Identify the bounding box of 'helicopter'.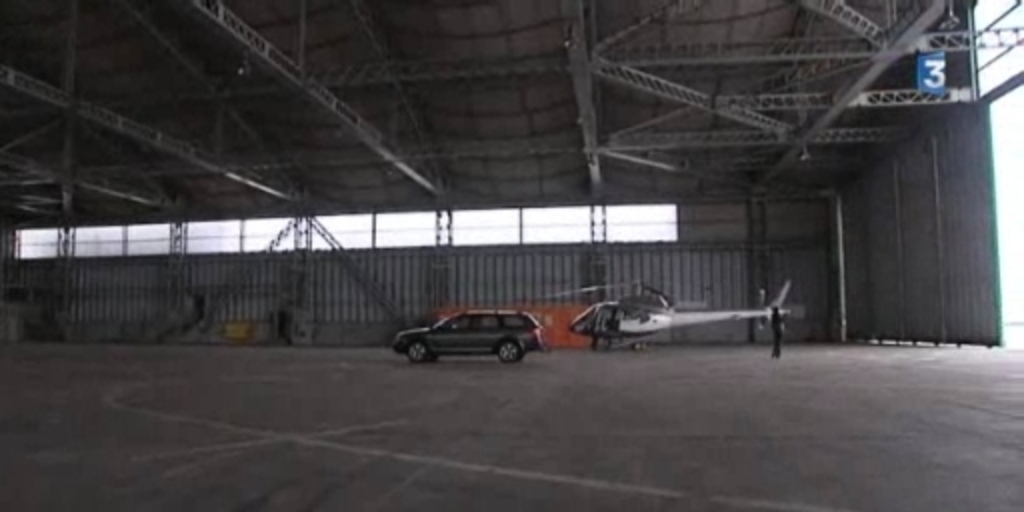
562:274:788:340.
